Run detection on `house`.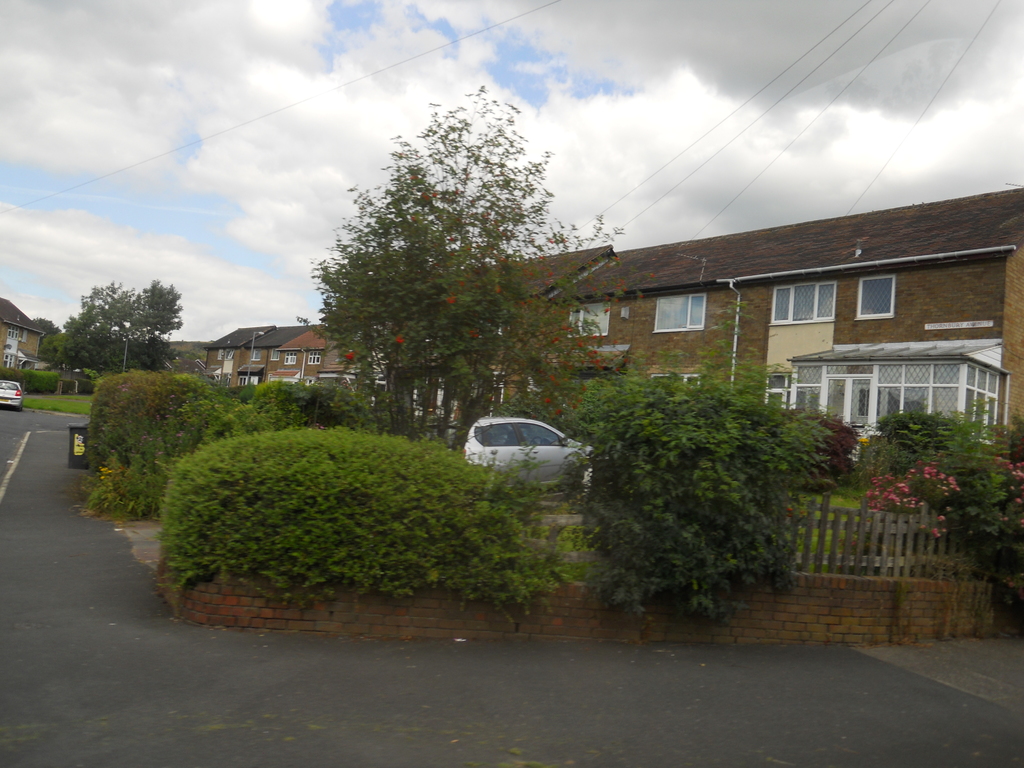
Result: [240, 319, 310, 385].
